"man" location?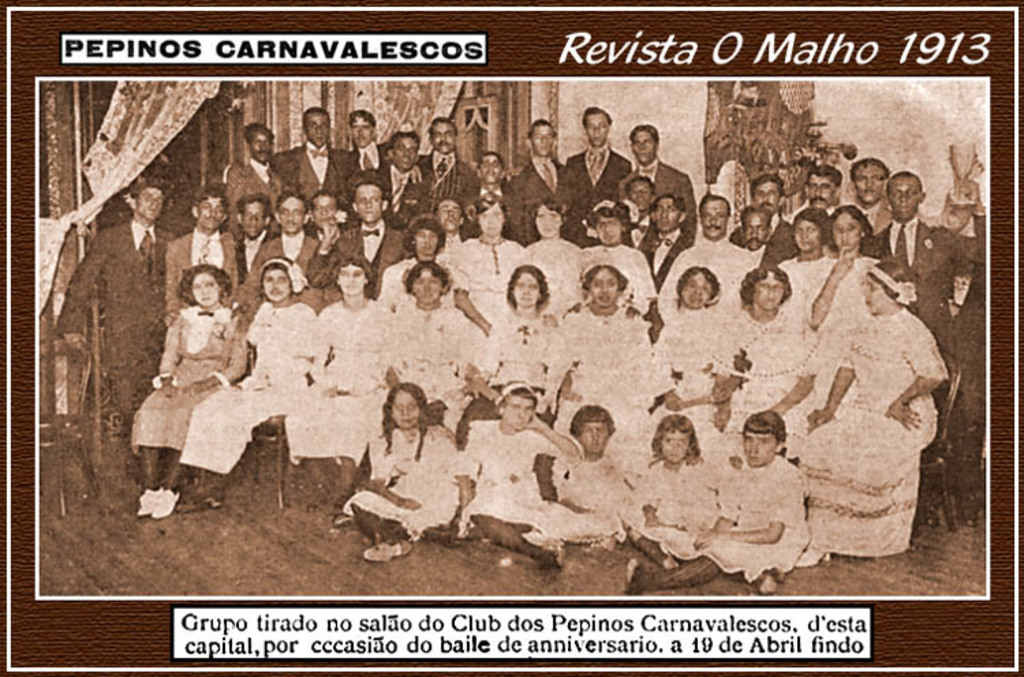
(left=789, top=167, right=845, bottom=220)
